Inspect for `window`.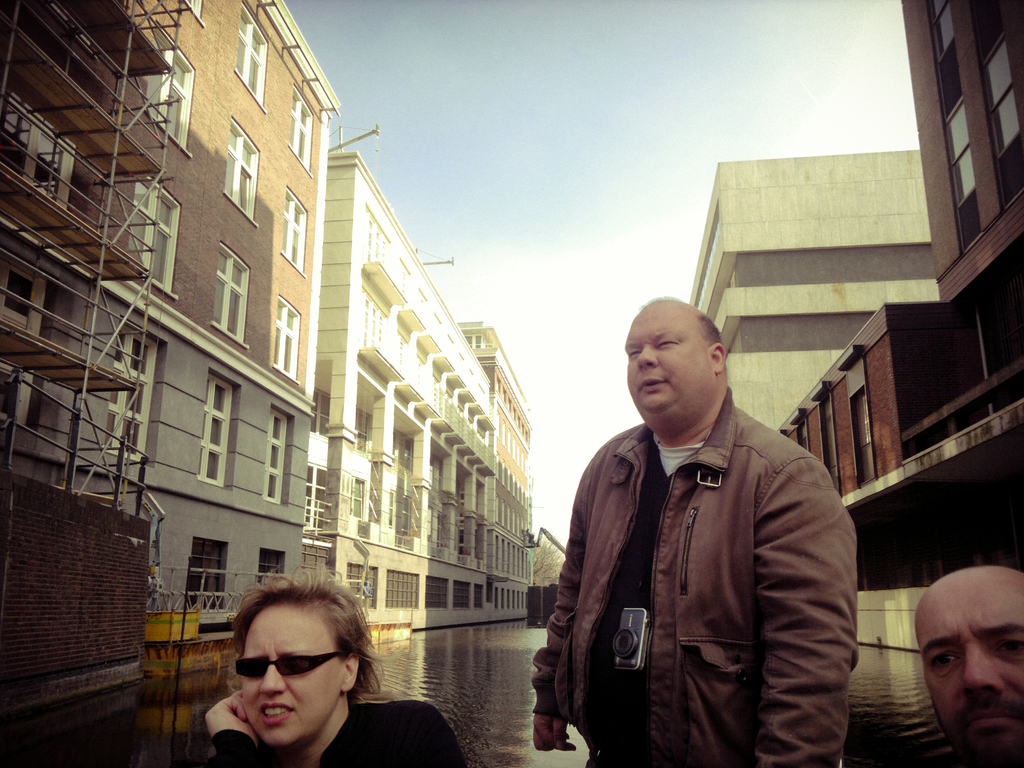
Inspection: x1=0, y1=239, x2=52, y2=444.
